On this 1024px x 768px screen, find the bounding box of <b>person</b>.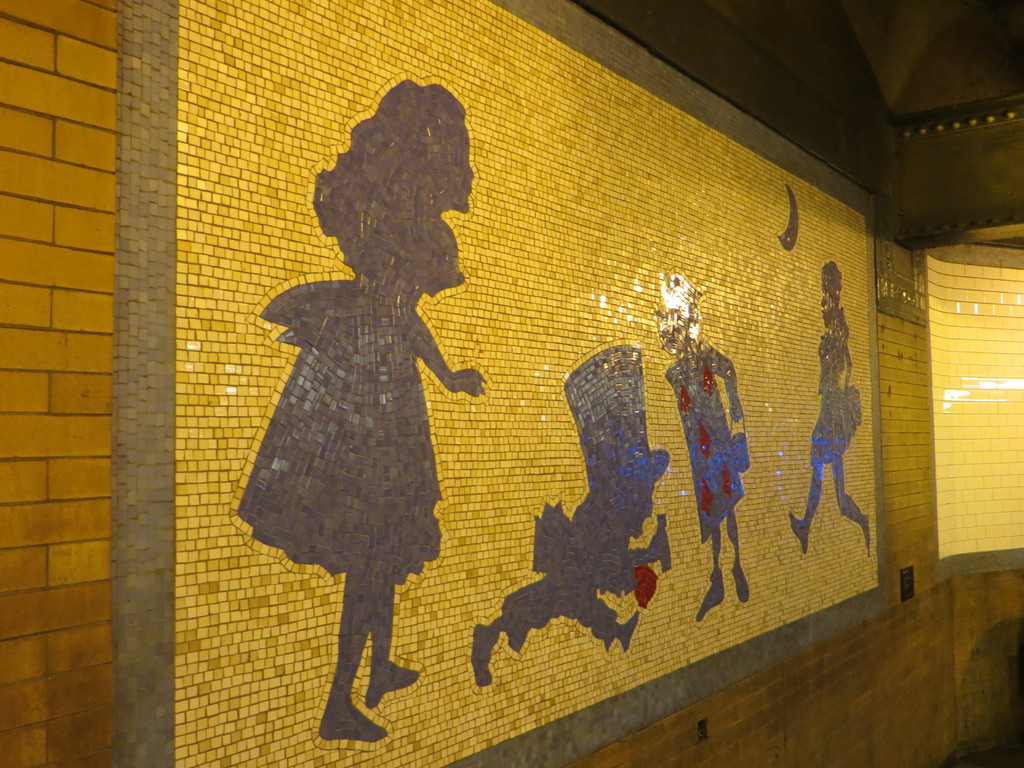
Bounding box: l=787, t=259, r=884, b=545.
